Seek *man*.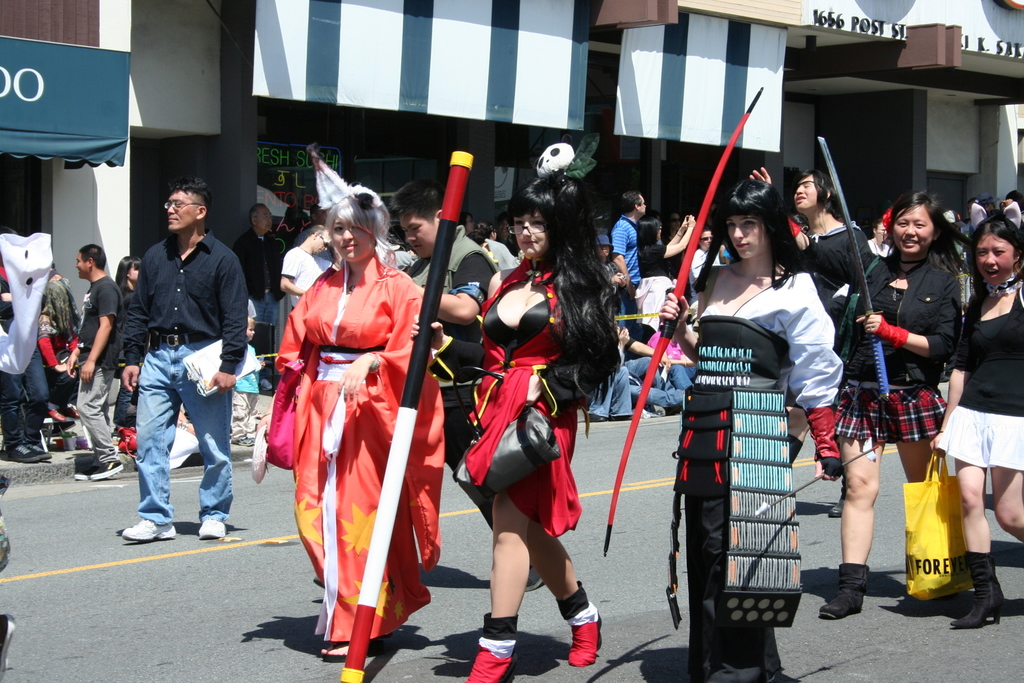
[x1=608, y1=189, x2=648, y2=336].
